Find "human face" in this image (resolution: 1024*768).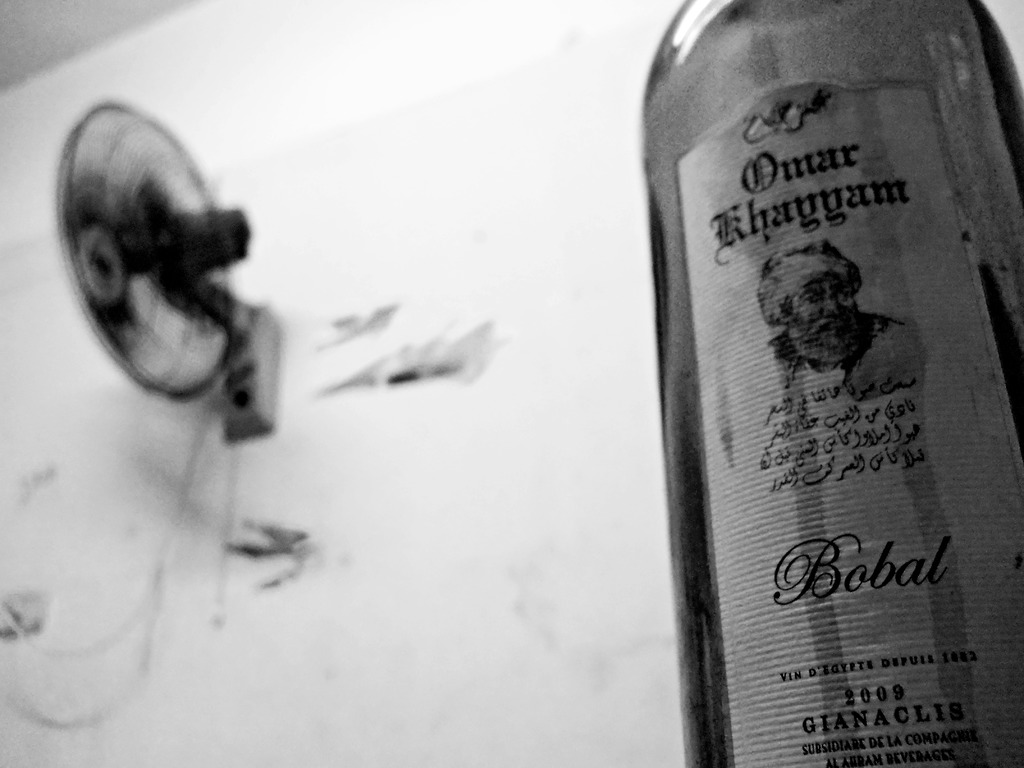
788,271,860,345.
